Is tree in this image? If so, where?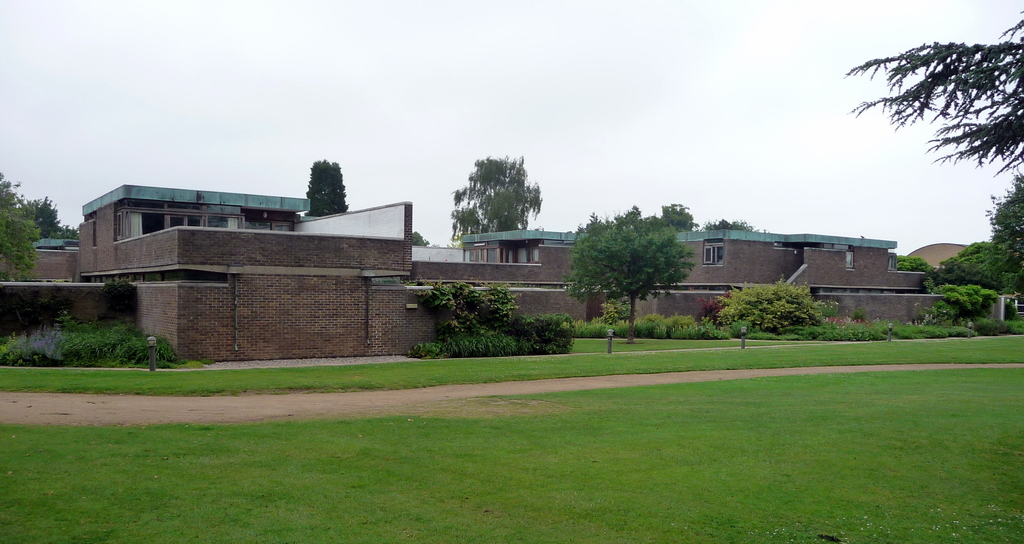
Yes, at pyautogui.locateOnScreen(309, 156, 349, 221).
